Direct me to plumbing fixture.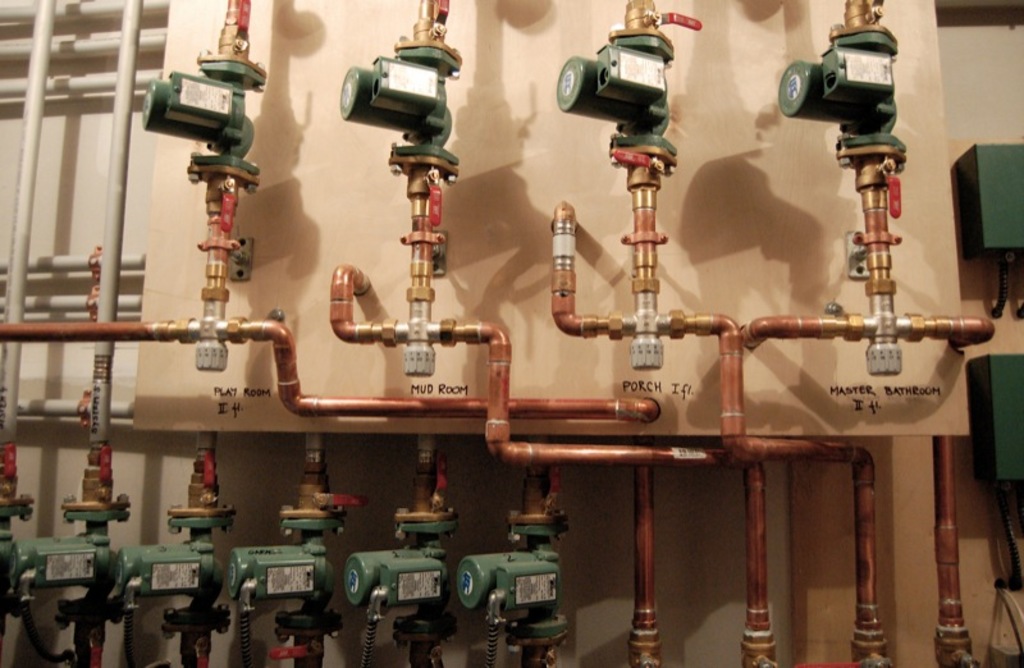
Direction: x1=323, y1=0, x2=511, y2=375.
